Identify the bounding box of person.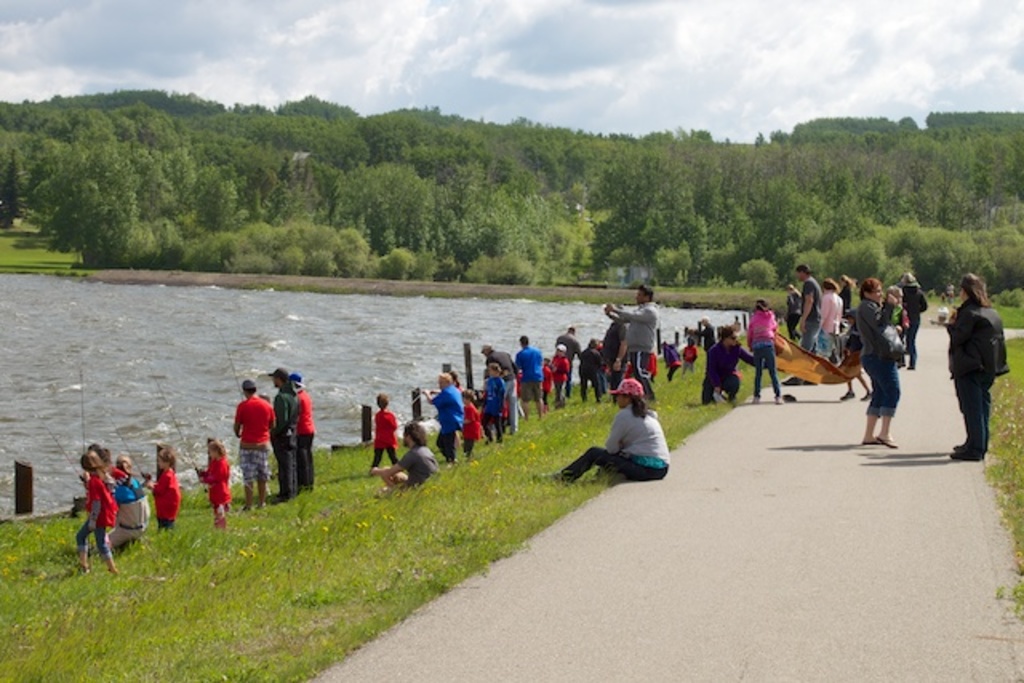
Rect(750, 296, 778, 401).
